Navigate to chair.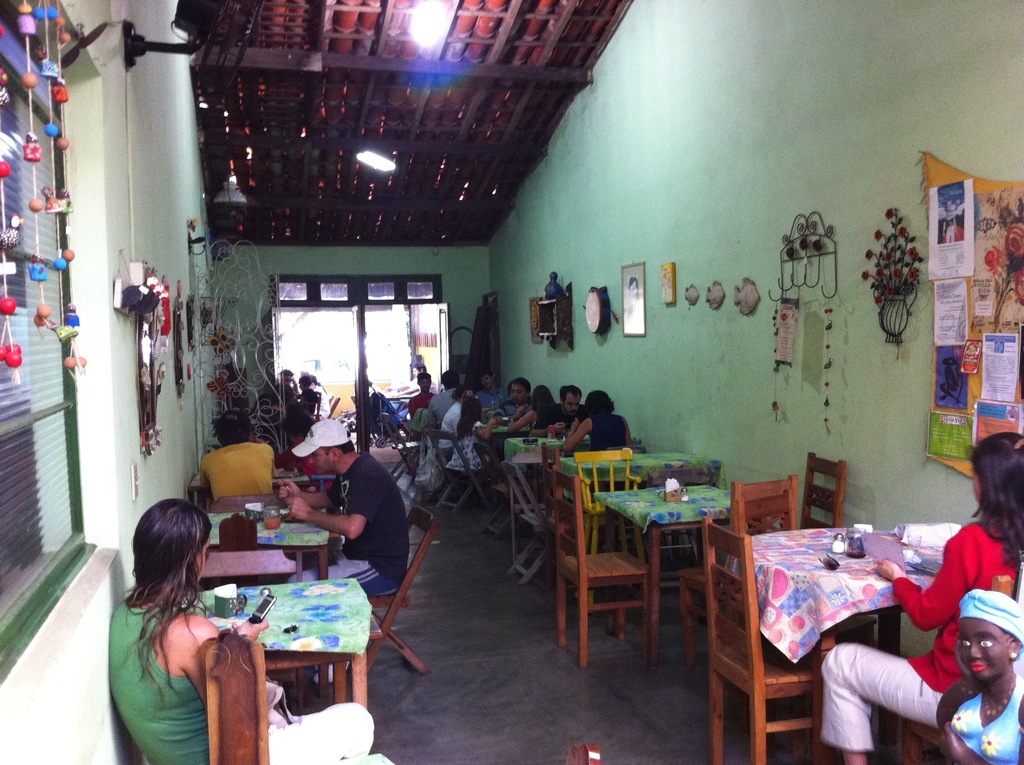
Navigation target: BBox(348, 503, 441, 683).
